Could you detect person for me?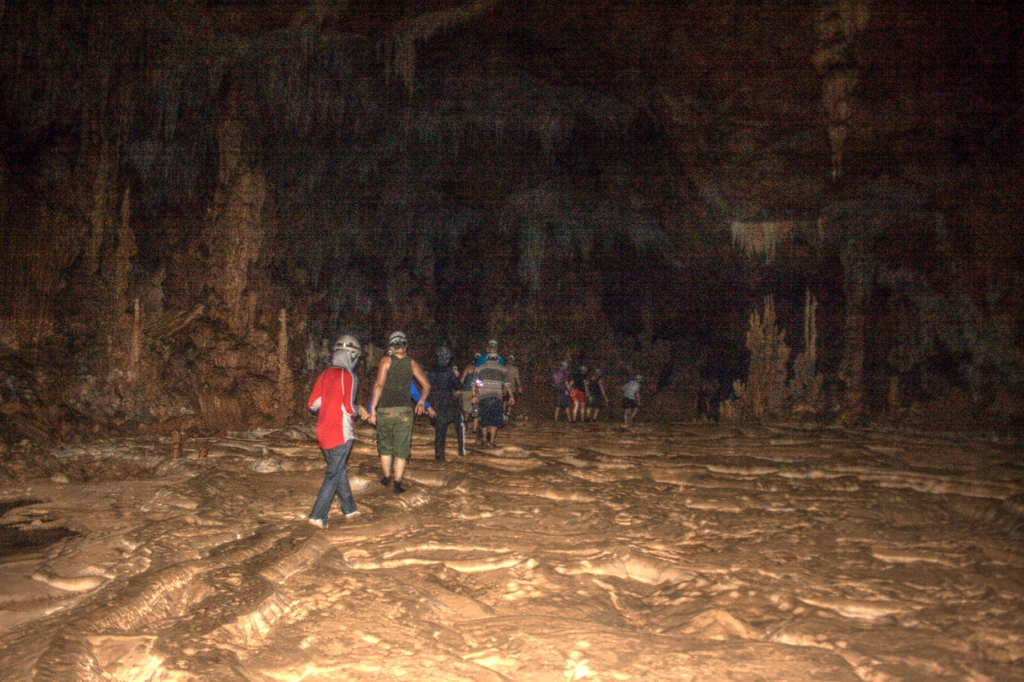
Detection result: (left=425, top=337, right=465, bottom=459).
